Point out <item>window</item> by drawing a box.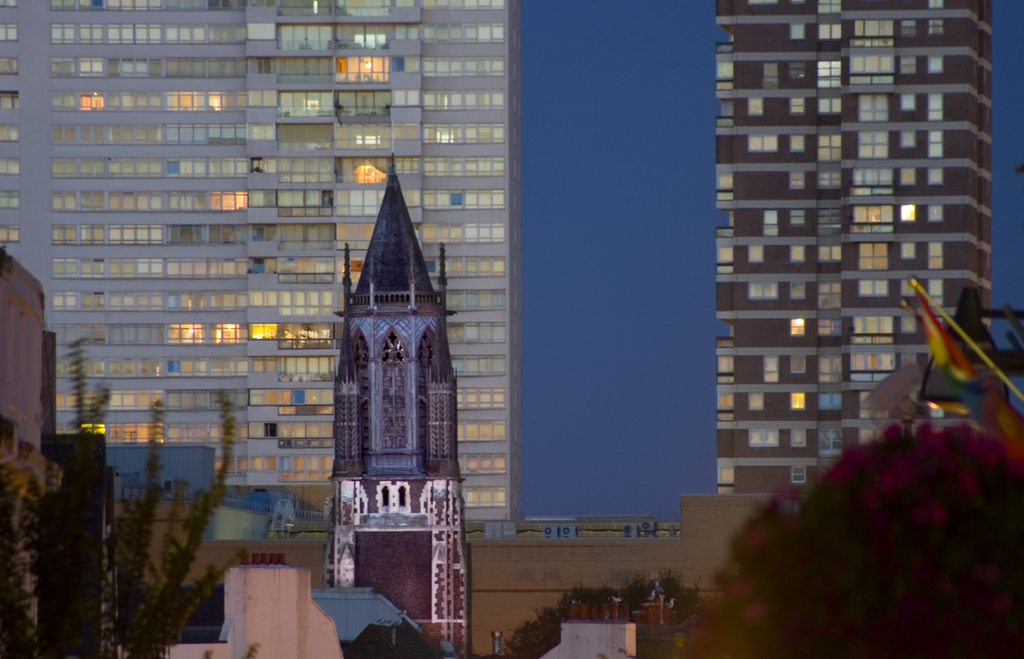
(394, 487, 409, 512).
